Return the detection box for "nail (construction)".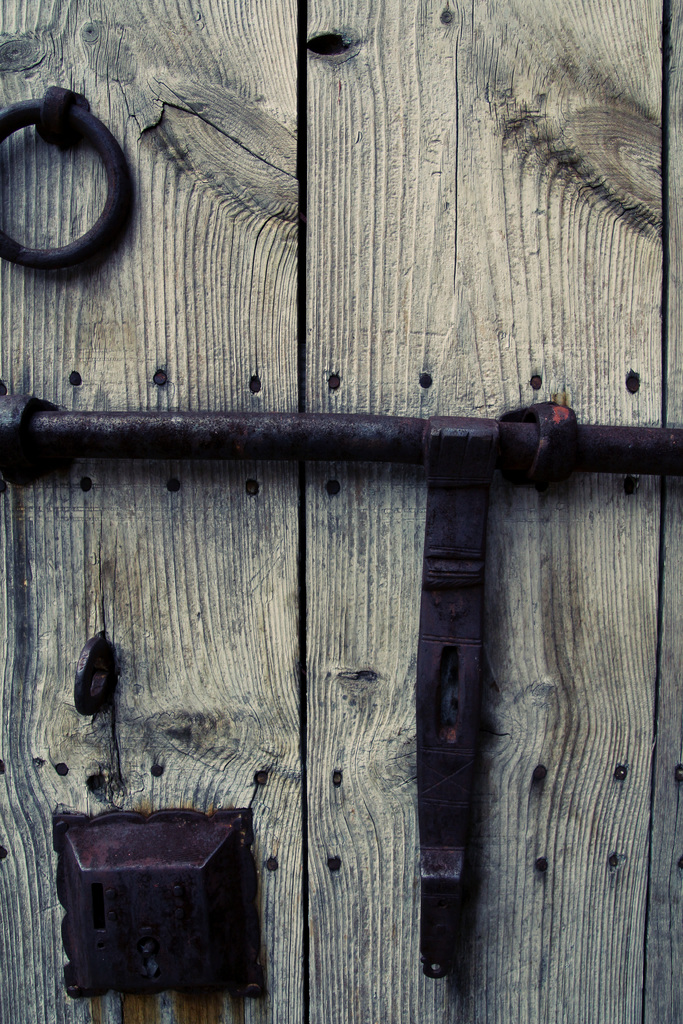
{"left": 69, "top": 372, "right": 79, "bottom": 392}.
